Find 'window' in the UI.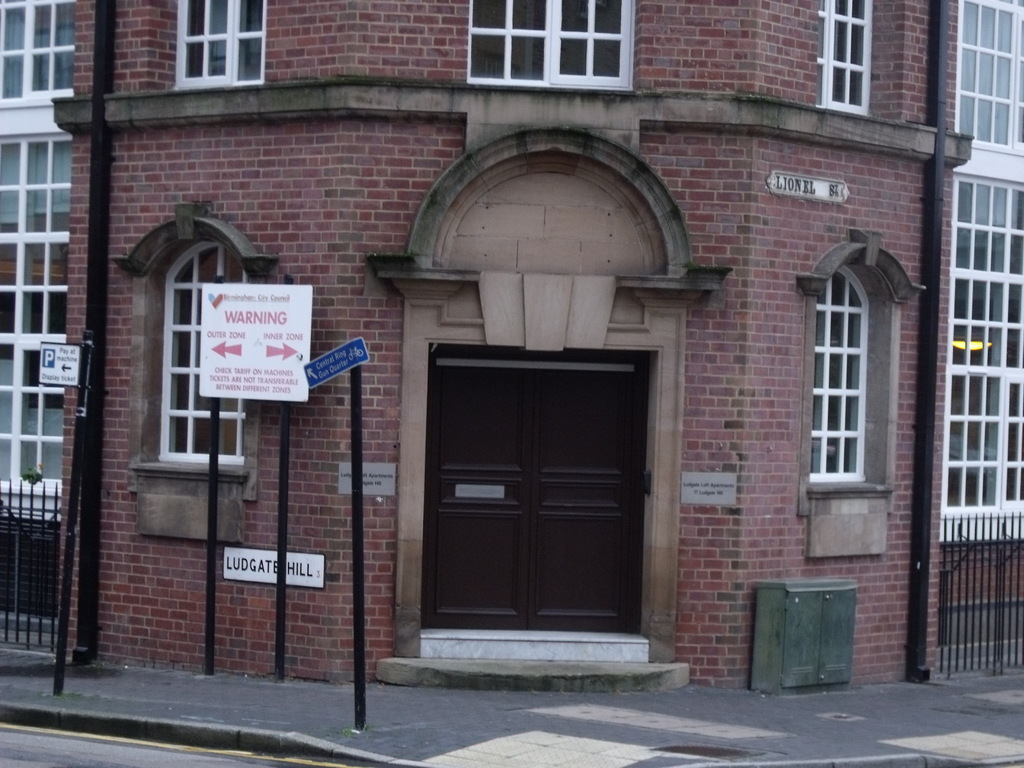
UI element at 170, 0, 268, 90.
